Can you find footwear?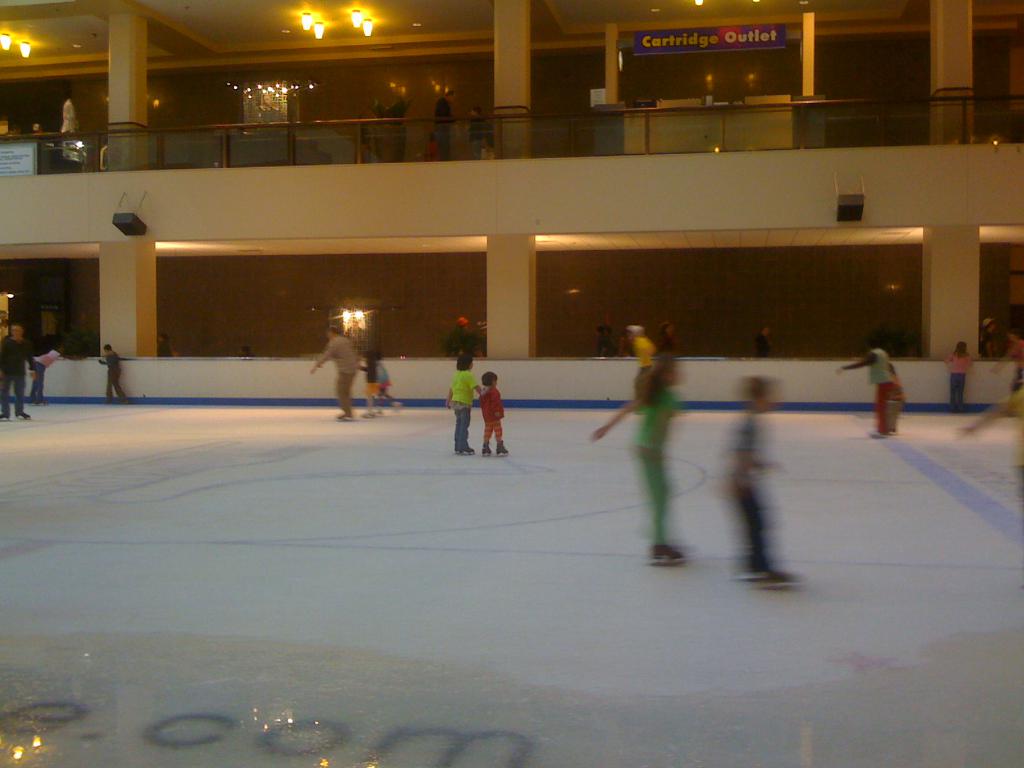
Yes, bounding box: [493, 440, 509, 455].
